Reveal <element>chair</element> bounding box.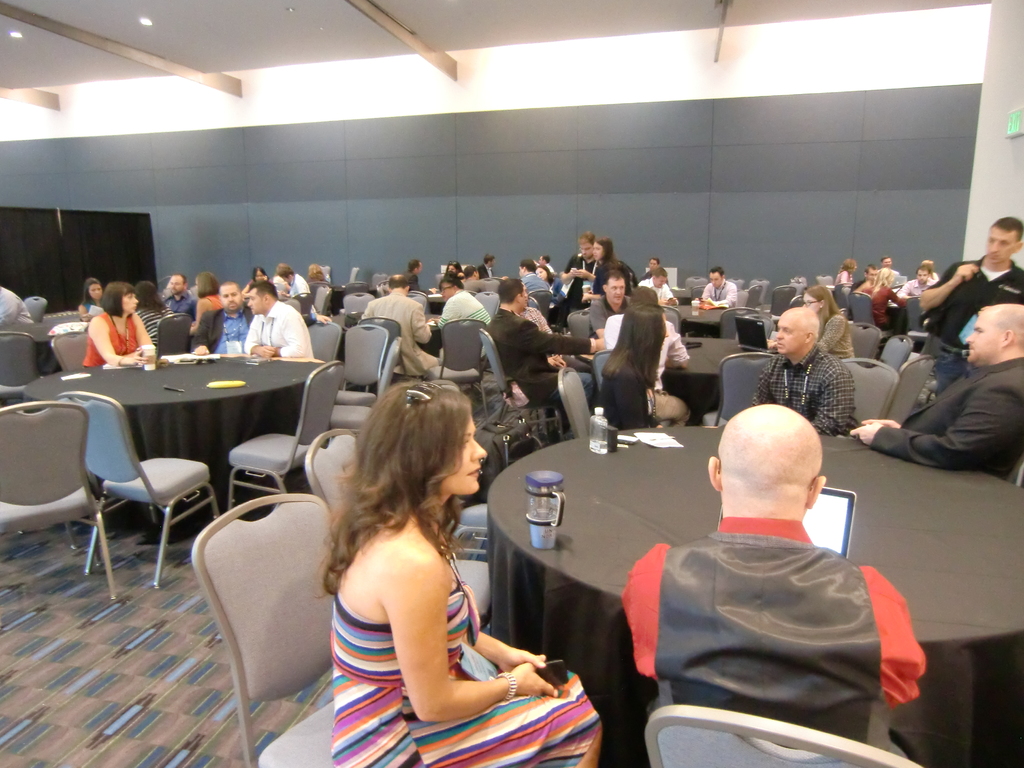
Revealed: select_region(660, 305, 677, 343).
